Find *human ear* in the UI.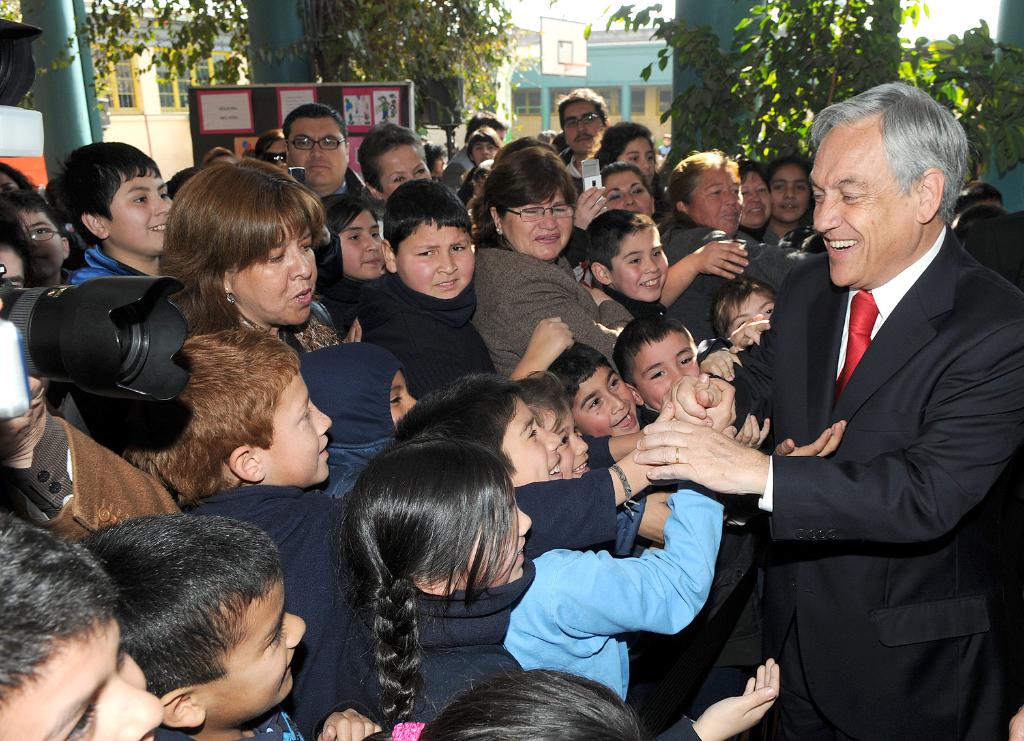
UI element at BBox(626, 382, 642, 403).
